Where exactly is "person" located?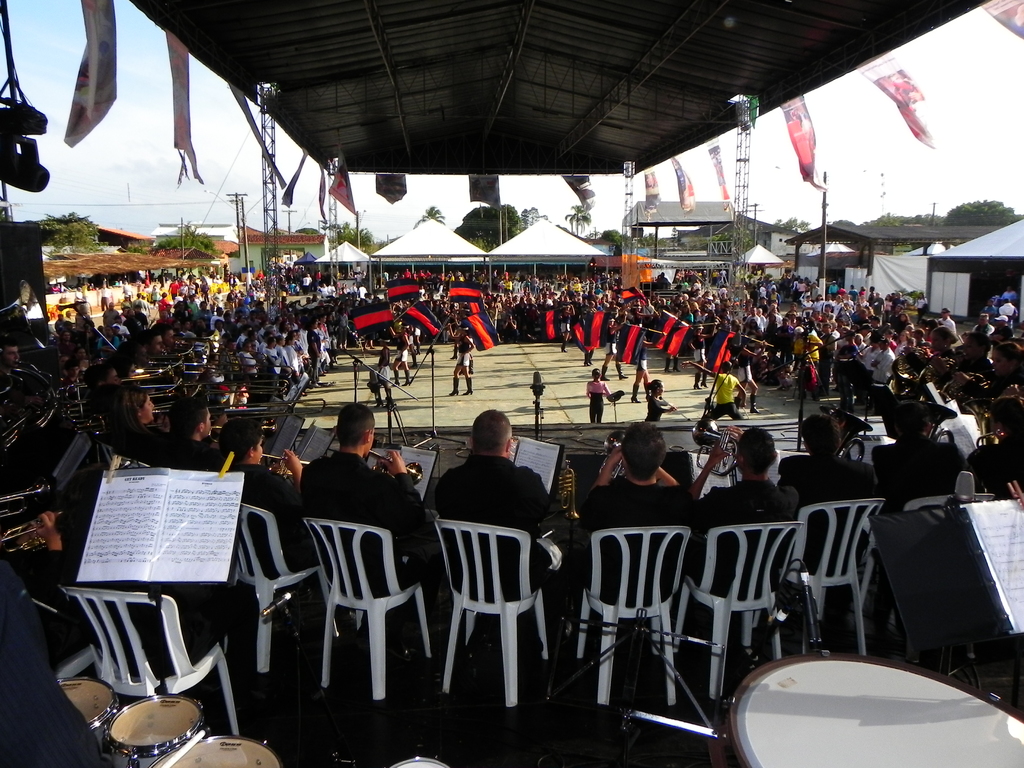
Its bounding box is <region>432, 423, 552, 638</region>.
